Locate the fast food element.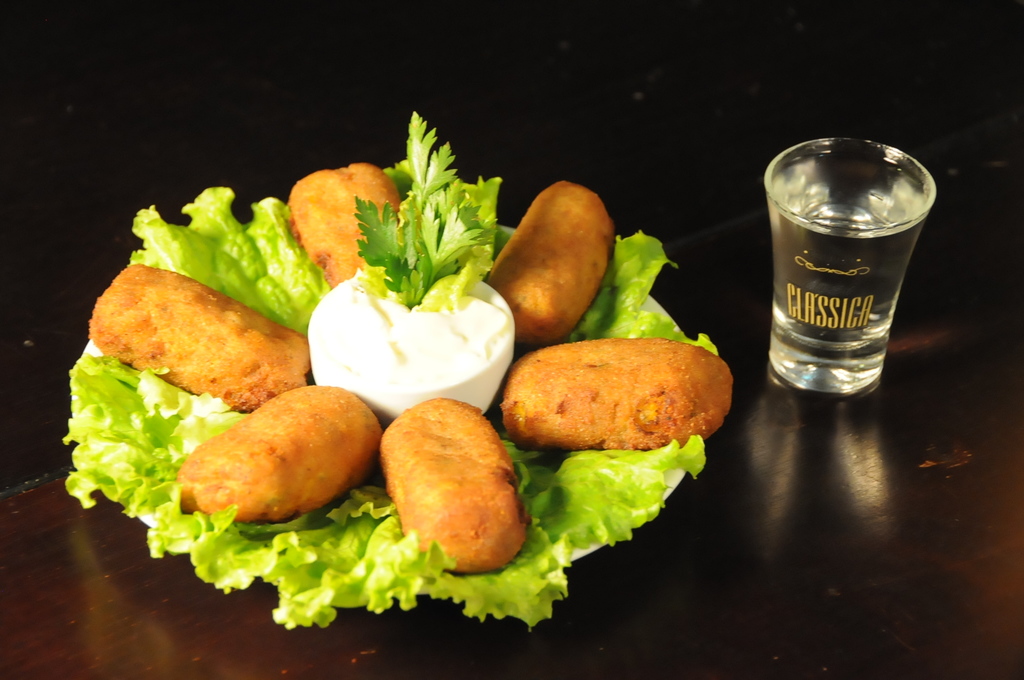
Element bbox: (472,182,625,340).
